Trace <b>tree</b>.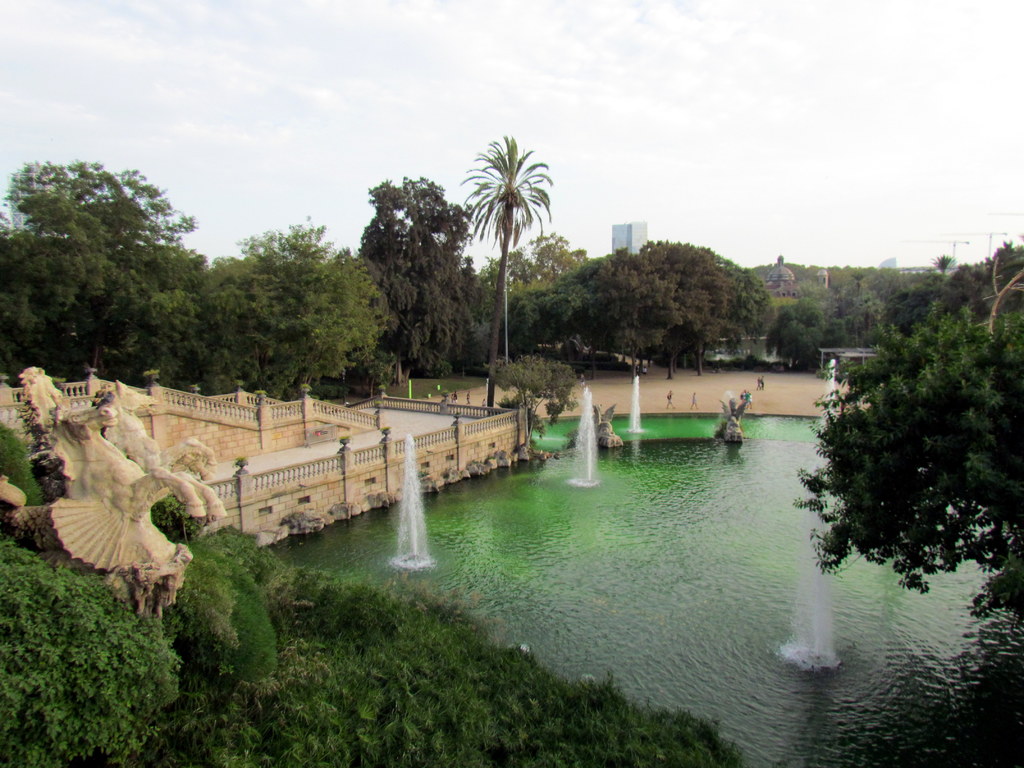
Traced to 456/128/555/410.
